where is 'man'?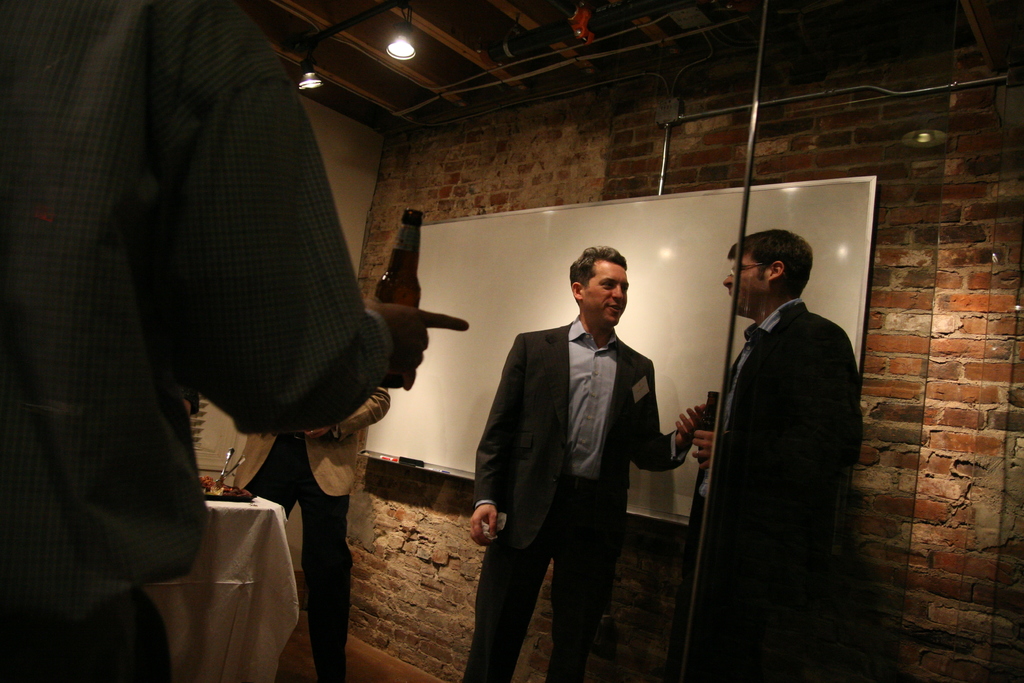
bbox=[0, 0, 469, 682].
